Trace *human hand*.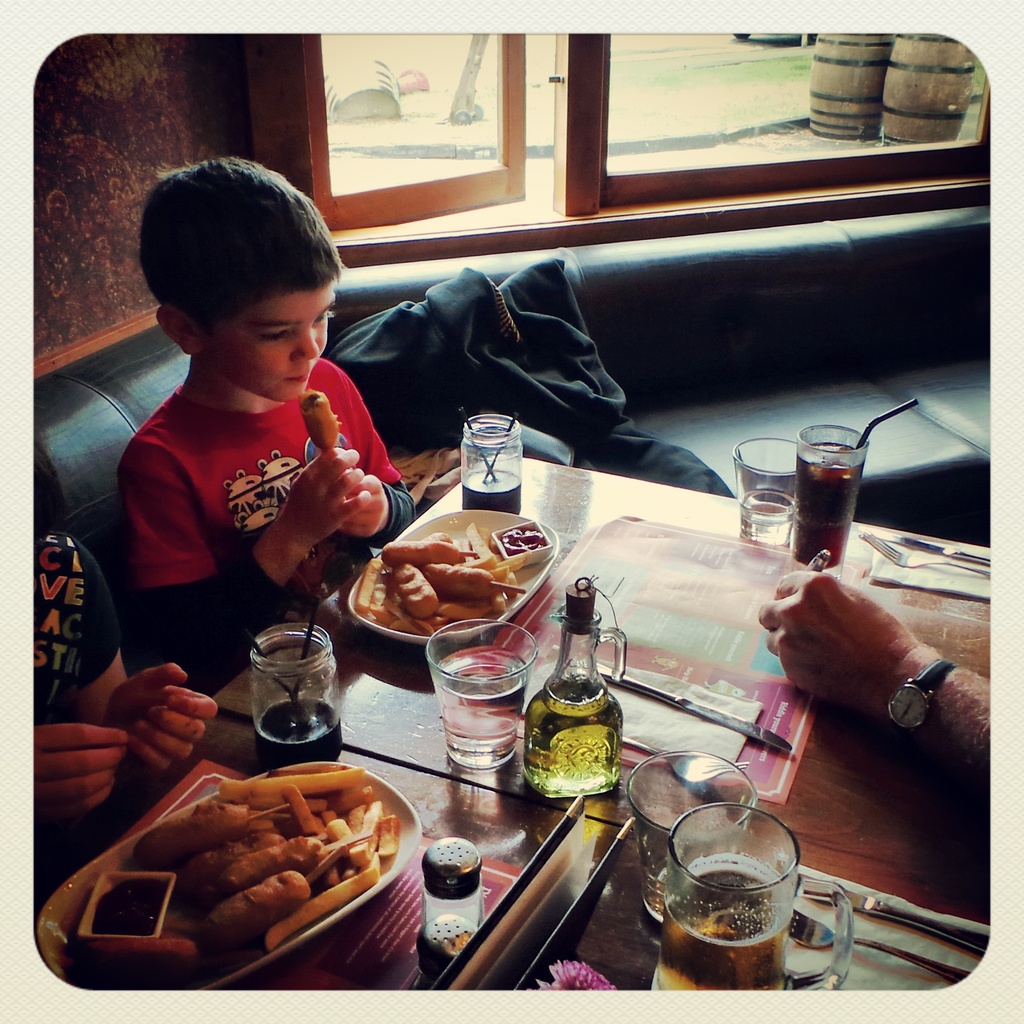
Traced to [left=32, top=722, right=135, bottom=823].
